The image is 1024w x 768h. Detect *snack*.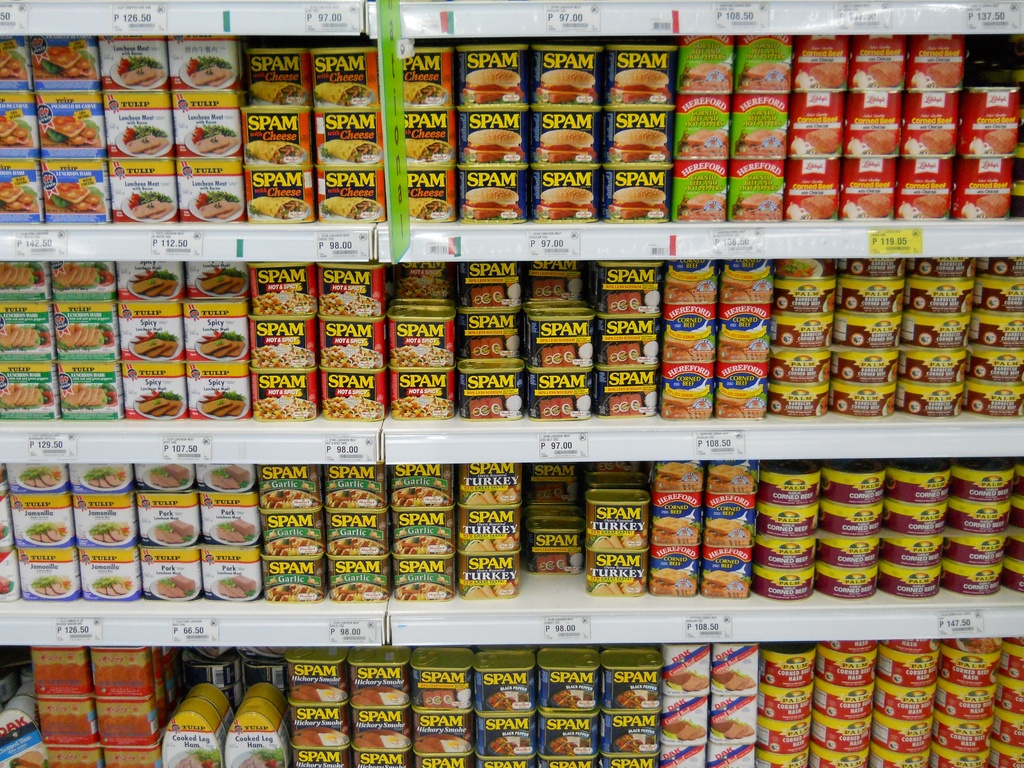
Detection: 253:344:312:369.
